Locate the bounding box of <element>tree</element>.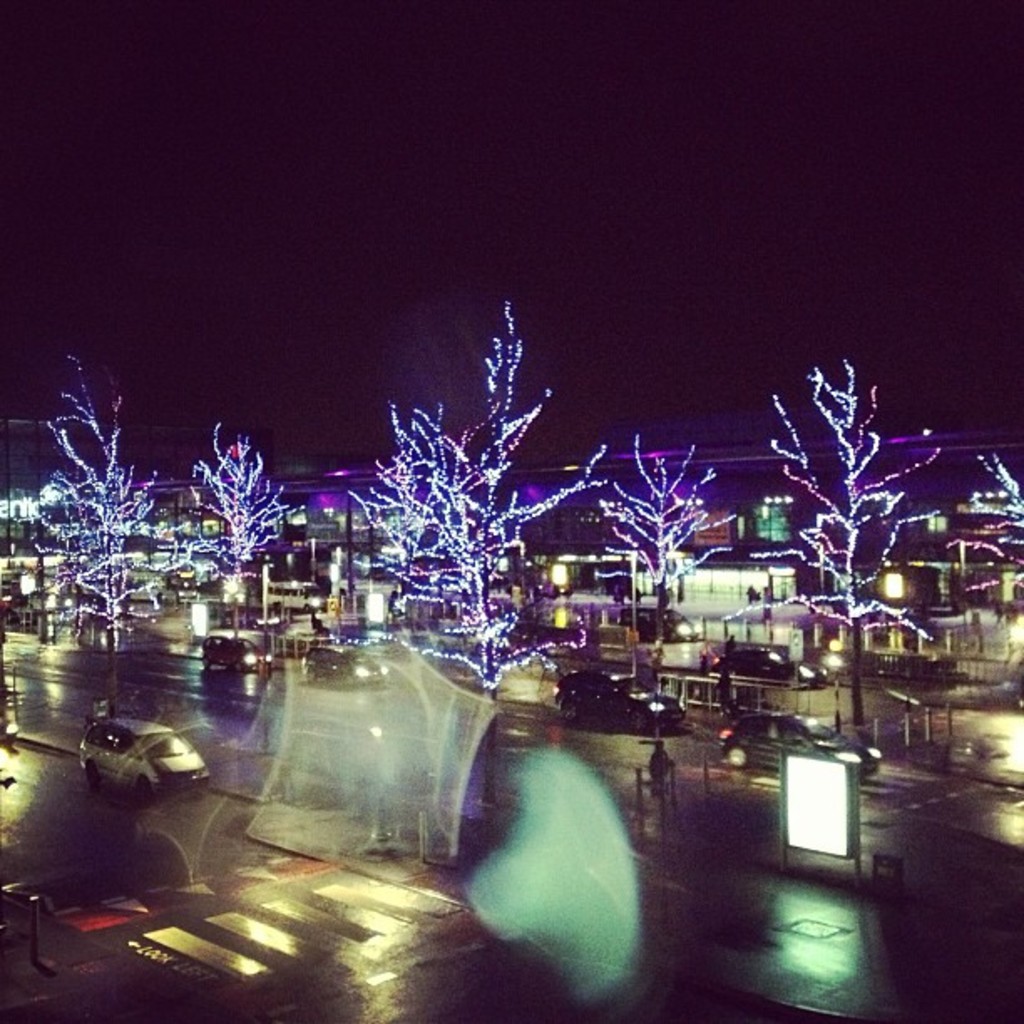
Bounding box: (581,423,741,649).
